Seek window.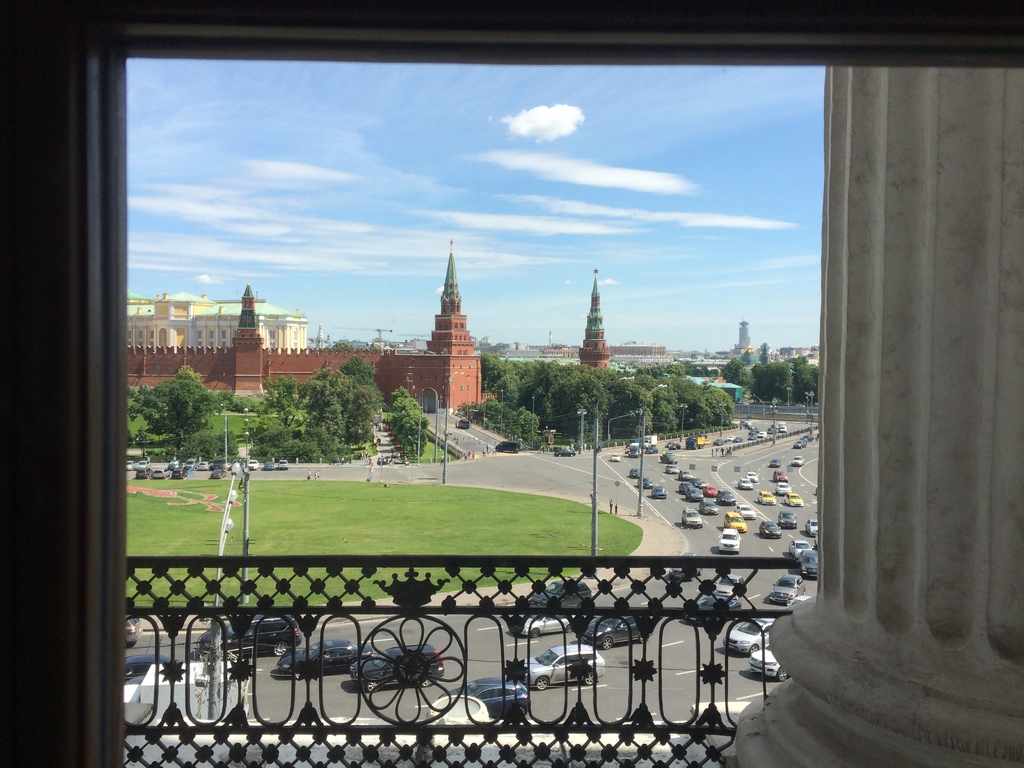
(293, 330, 296, 346).
